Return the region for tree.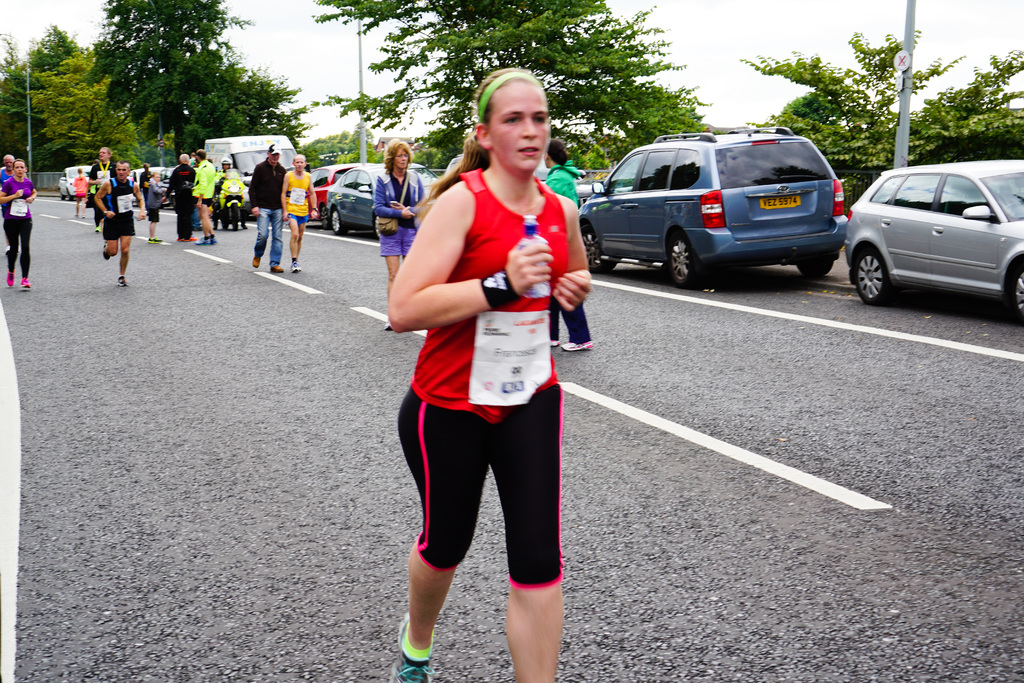
<region>307, 0, 708, 173</region>.
